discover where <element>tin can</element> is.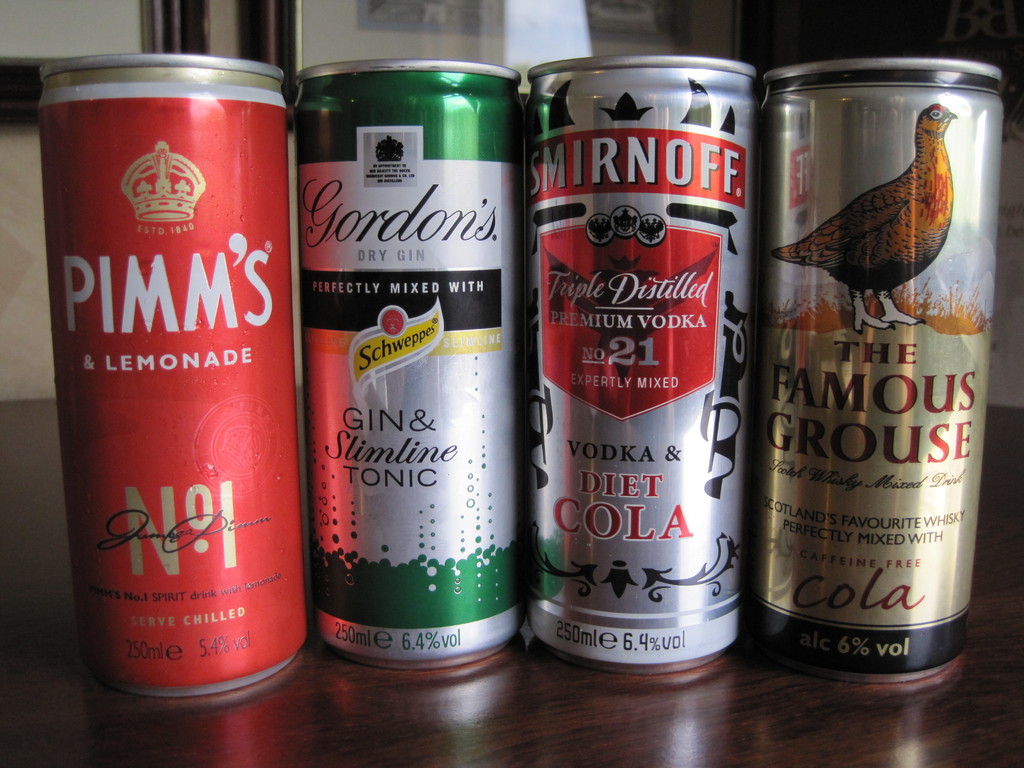
Discovered at box=[33, 49, 307, 706].
